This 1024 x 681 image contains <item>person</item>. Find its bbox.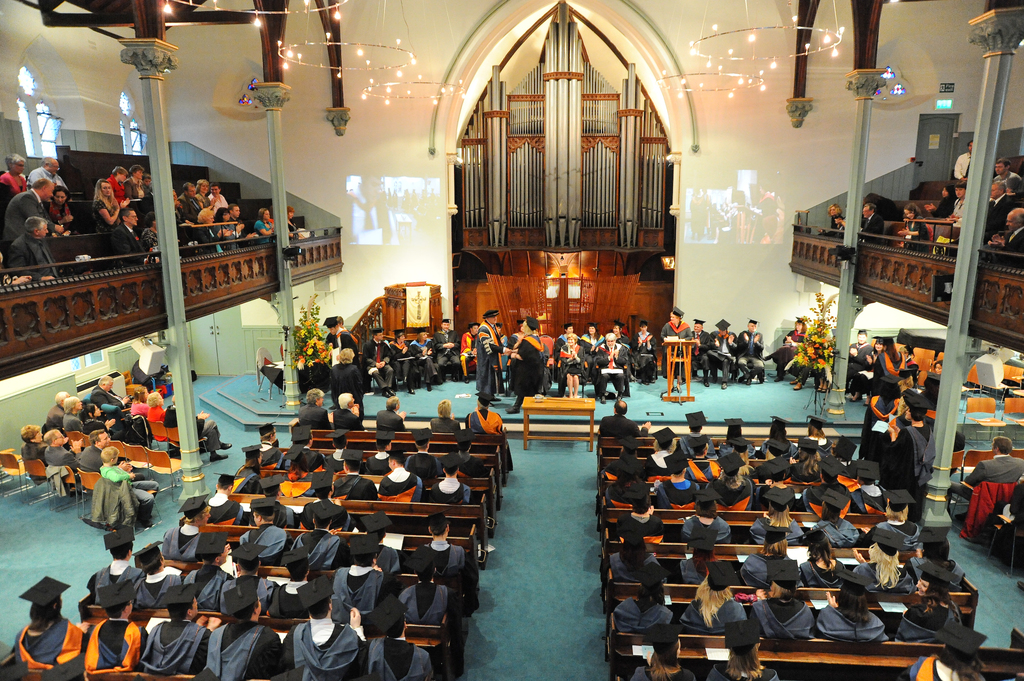
pyautogui.locateOnScreen(845, 326, 872, 397).
